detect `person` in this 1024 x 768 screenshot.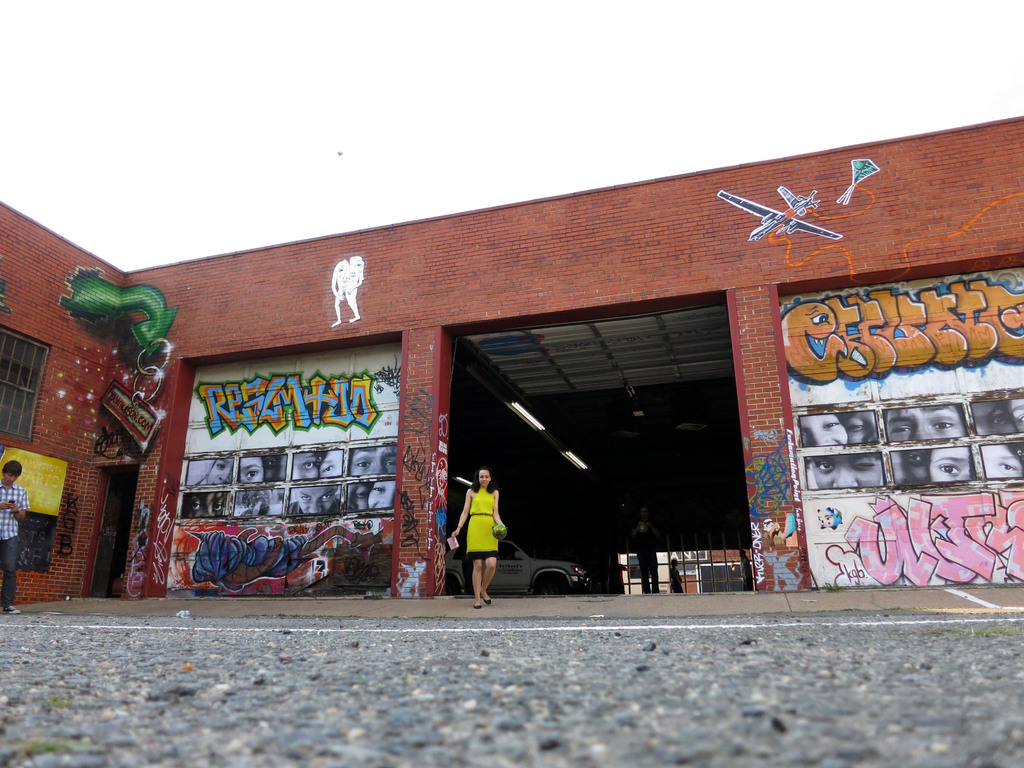
Detection: {"left": 0, "top": 462, "right": 31, "bottom": 617}.
